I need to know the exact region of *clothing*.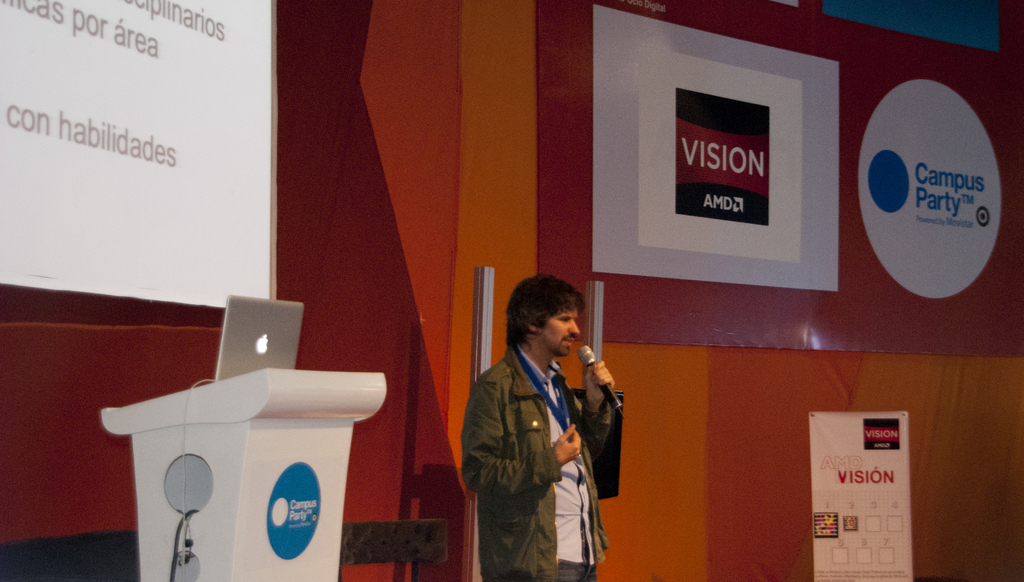
Region: [458,316,614,574].
